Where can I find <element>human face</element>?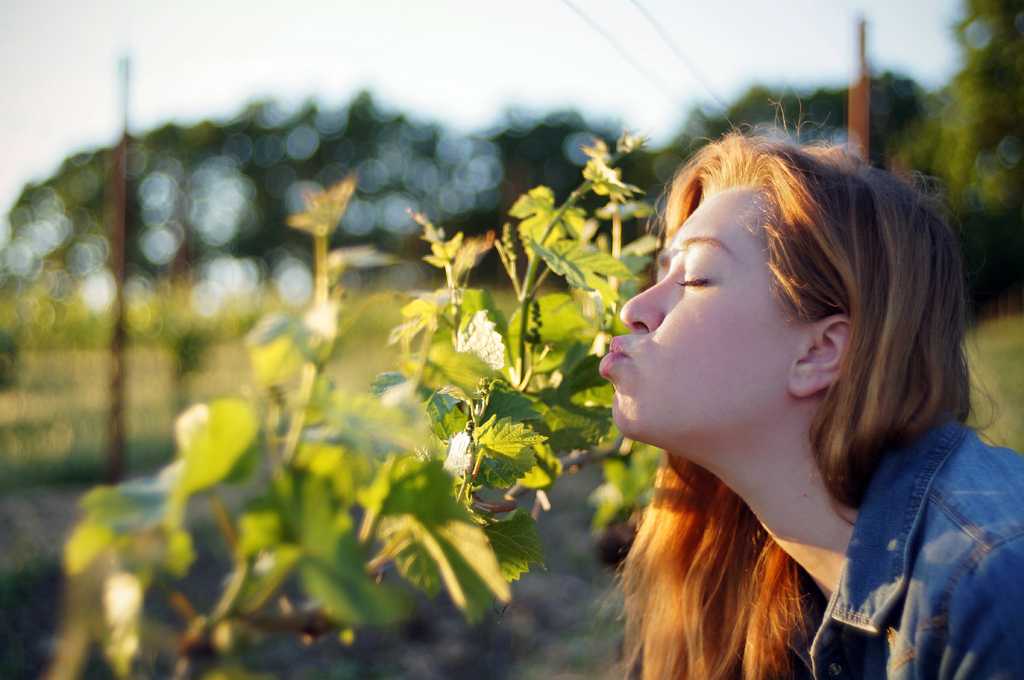
You can find it at 595, 184, 788, 449.
